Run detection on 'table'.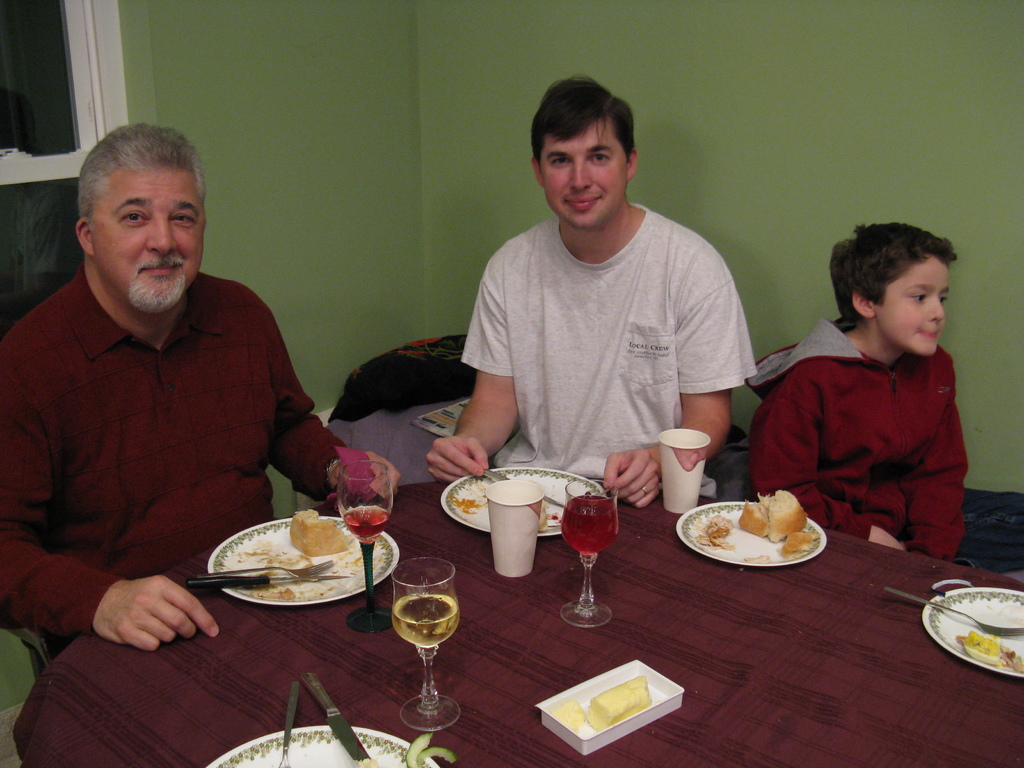
Result: rect(24, 387, 1023, 765).
